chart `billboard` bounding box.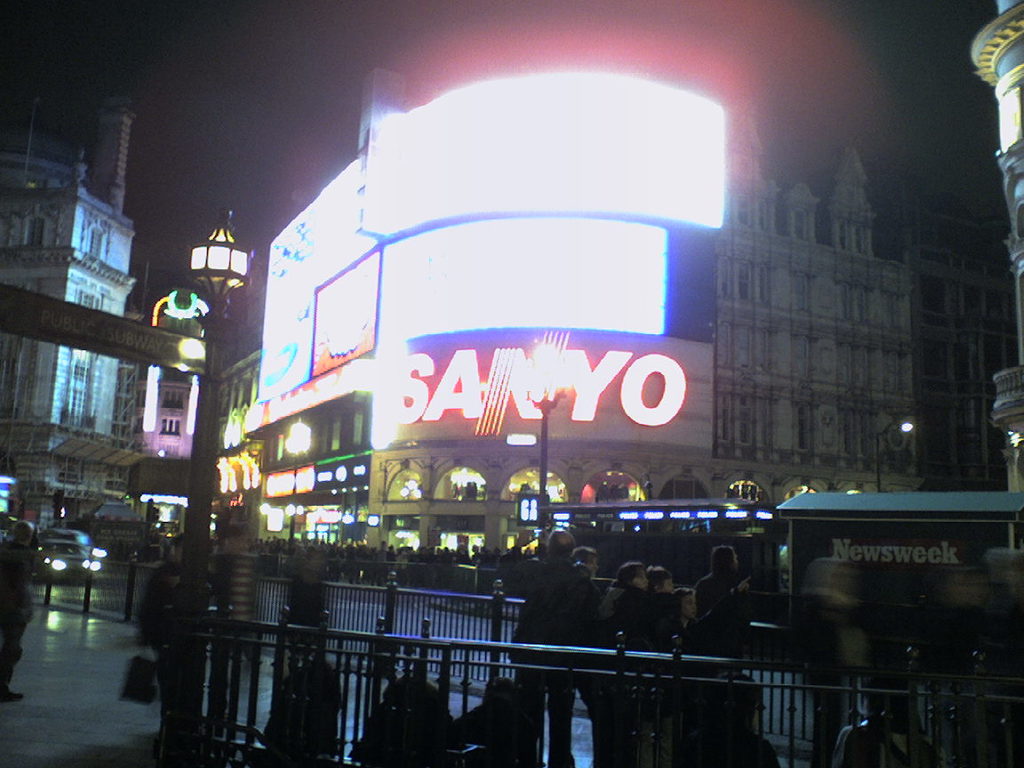
Charted: 375 95 725 229.
